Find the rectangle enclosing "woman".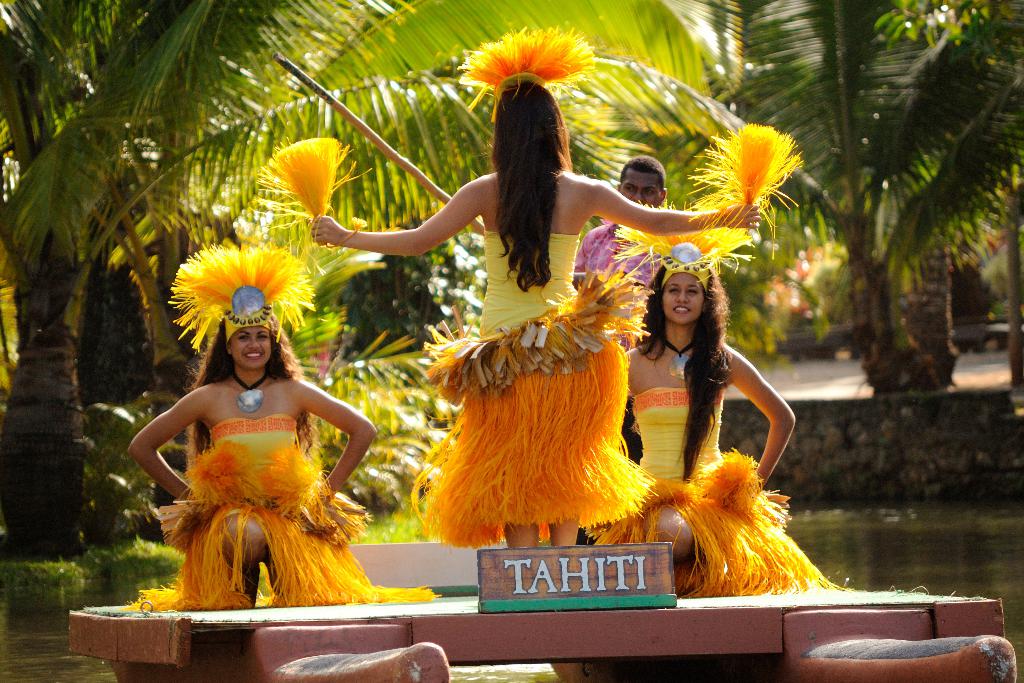
l=246, t=23, r=803, b=547.
